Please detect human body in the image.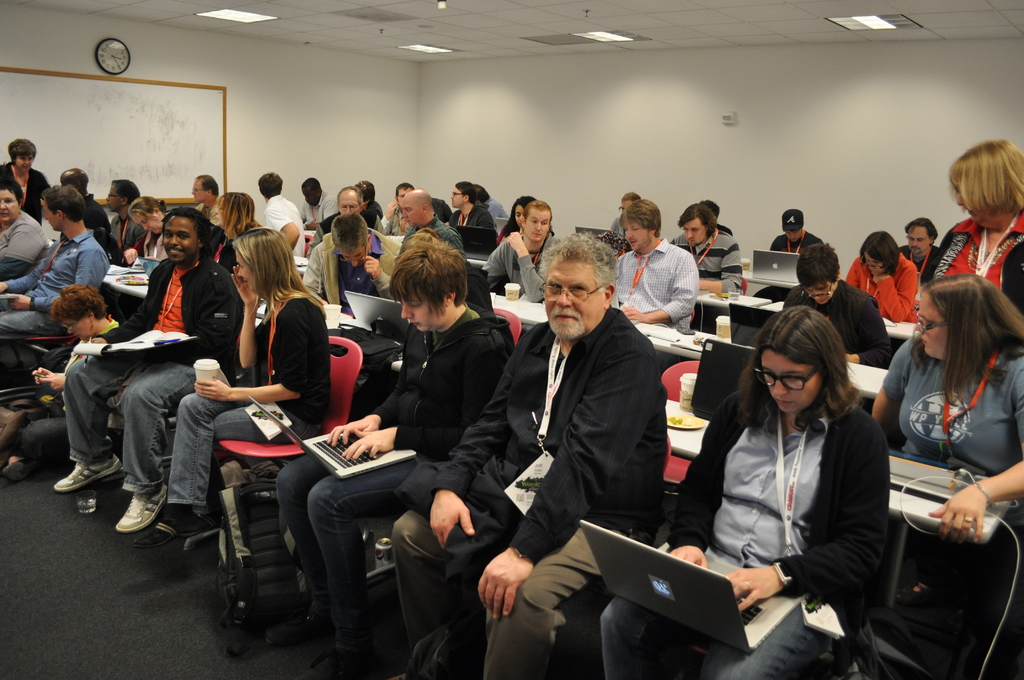
select_region(610, 239, 695, 325).
